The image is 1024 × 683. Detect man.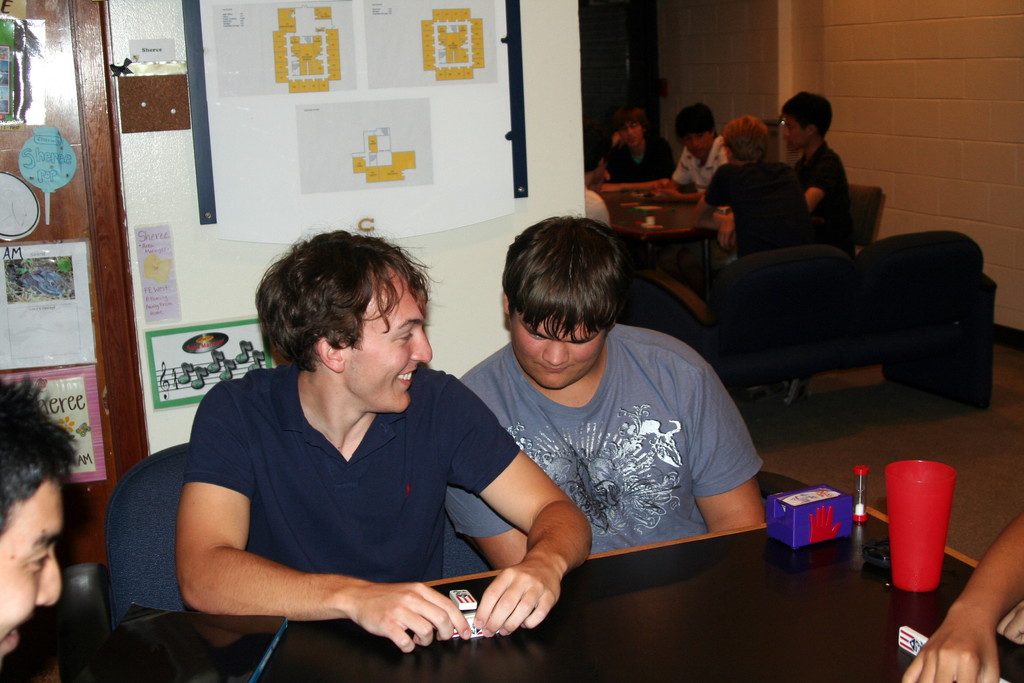
Detection: x1=647 y1=99 x2=728 y2=202.
